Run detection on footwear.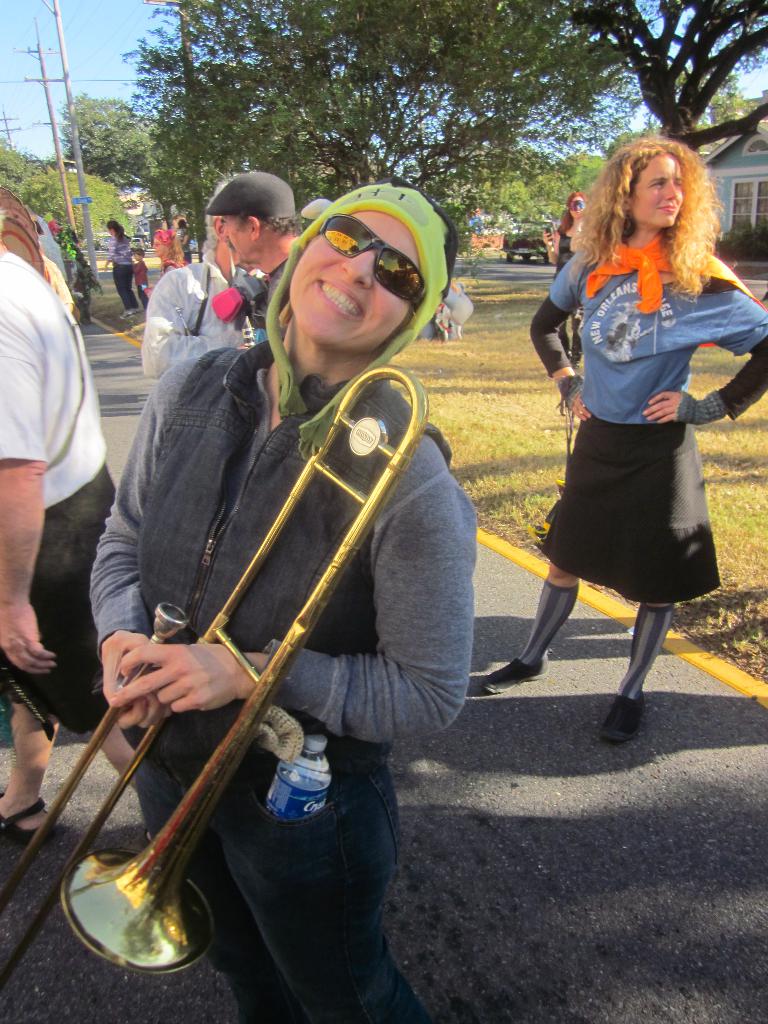
Result: 599,694,646,749.
